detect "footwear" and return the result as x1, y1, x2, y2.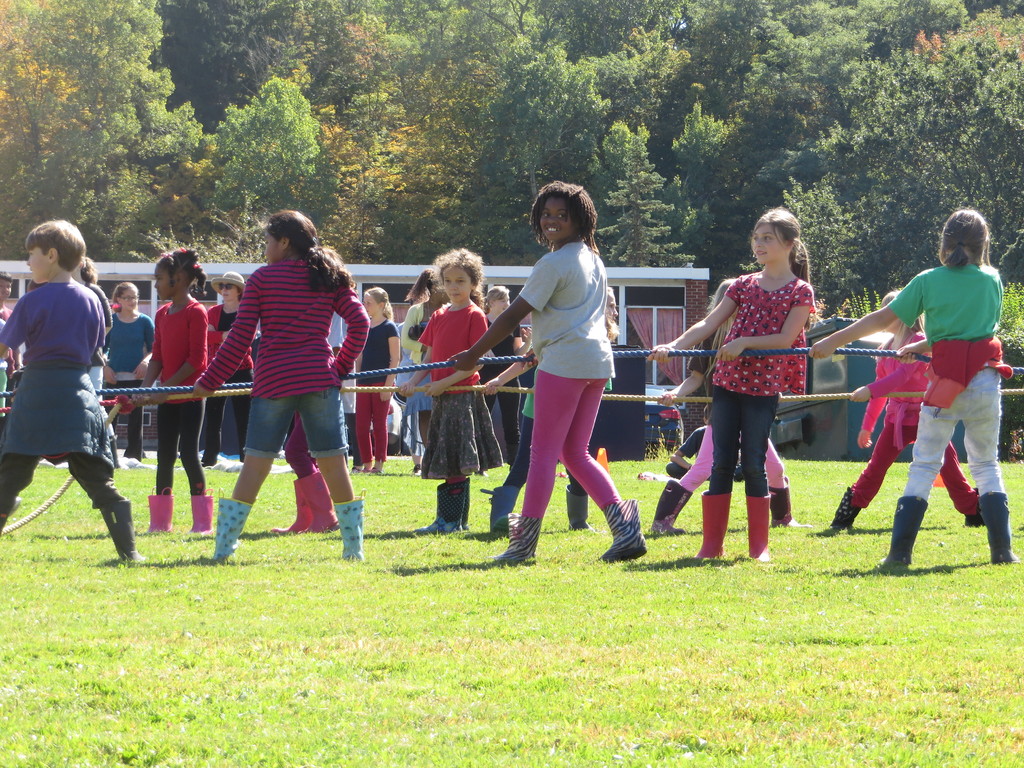
982, 490, 1020, 564.
